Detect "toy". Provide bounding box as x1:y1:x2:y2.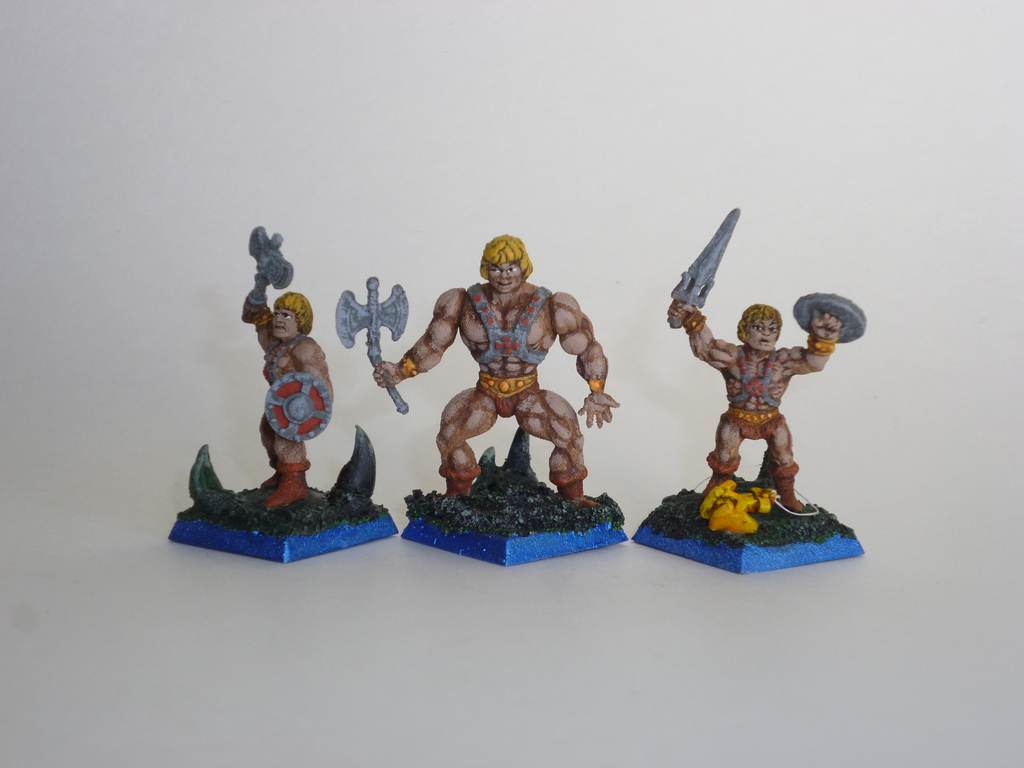
170:221:406:576.
